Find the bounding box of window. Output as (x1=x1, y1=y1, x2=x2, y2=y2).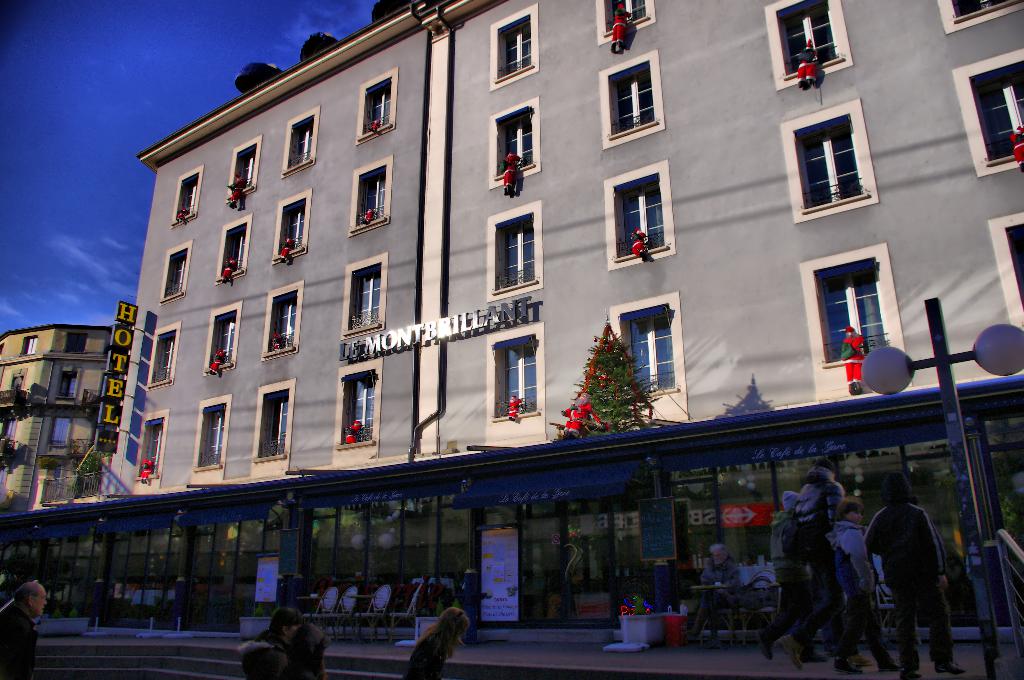
(x1=359, y1=75, x2=392, y2=142).
